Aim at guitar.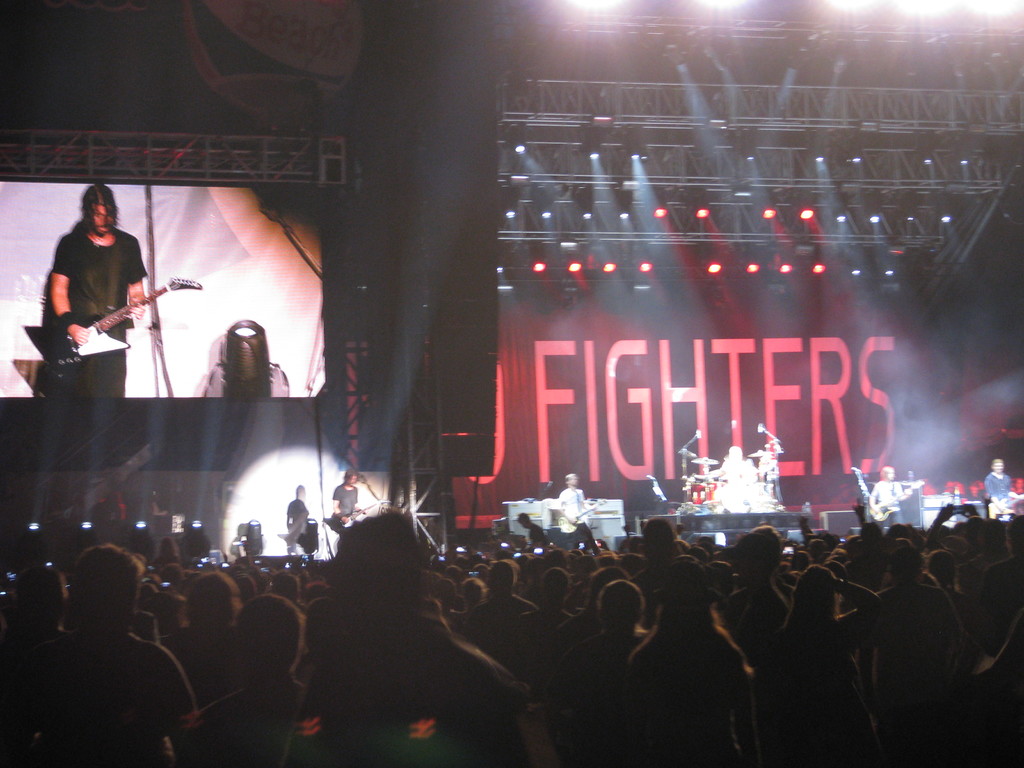
Aimed at region(868, 480, 922, 522).
